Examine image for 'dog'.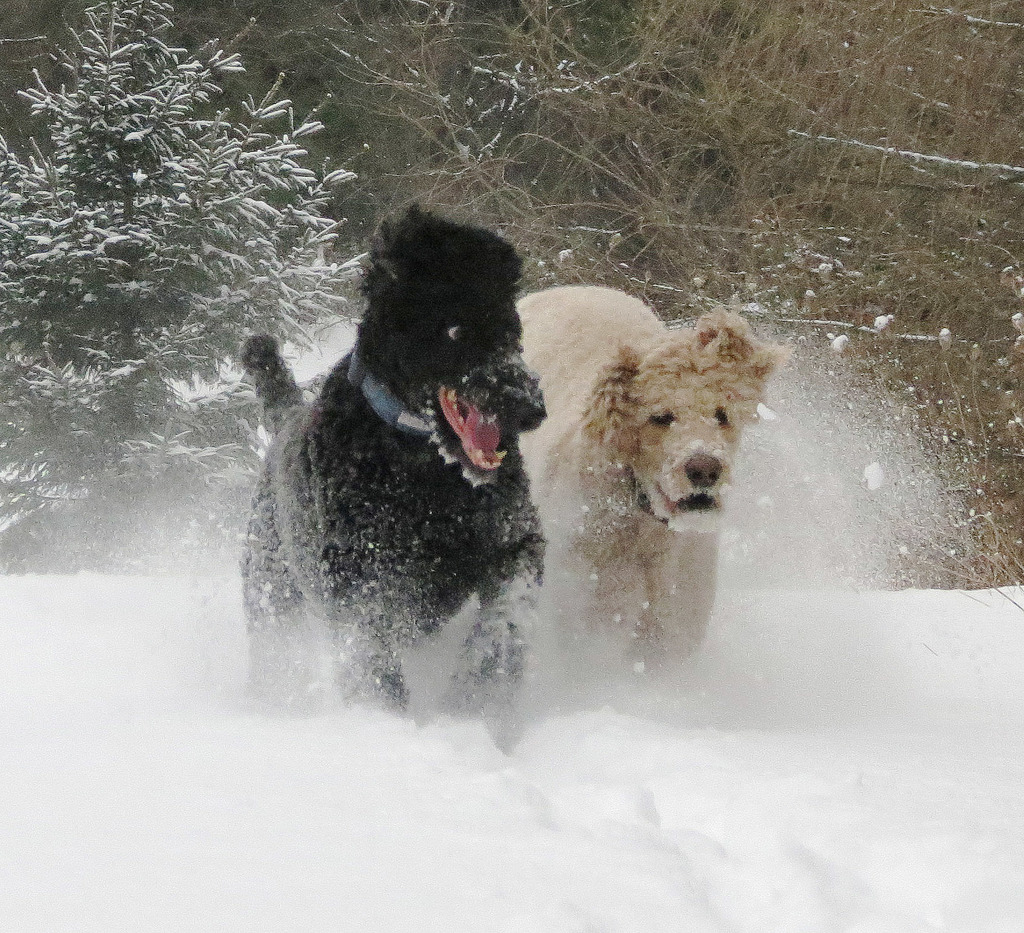
Examination result: (left=236, top=200, right=551, bottom=757).
